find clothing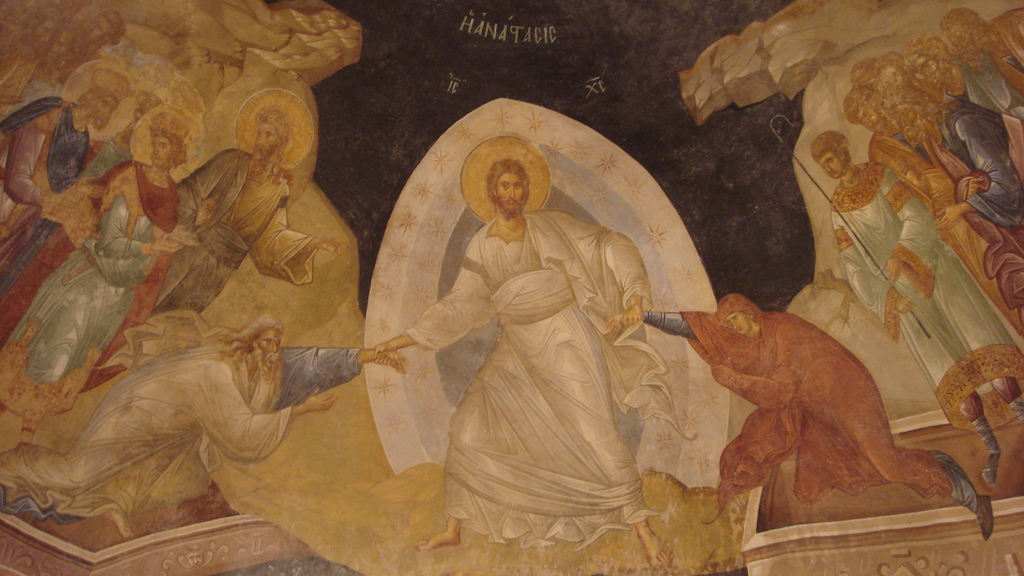
x1=383, y1=212, x2=708, y2=532
